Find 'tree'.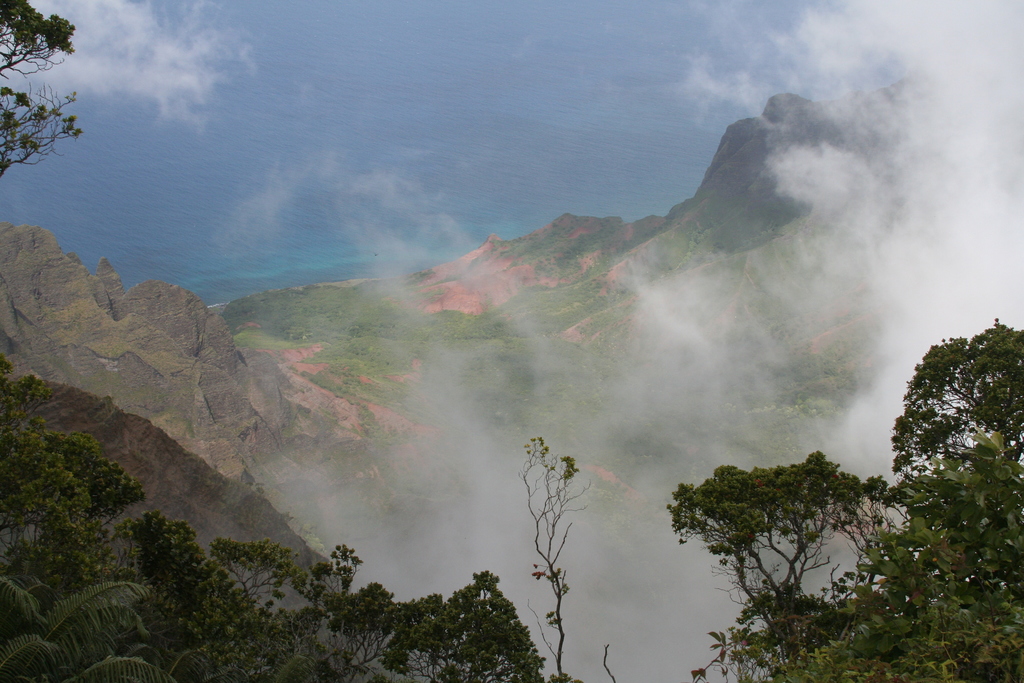
left=0, top=0, right=94, bottom=183.
